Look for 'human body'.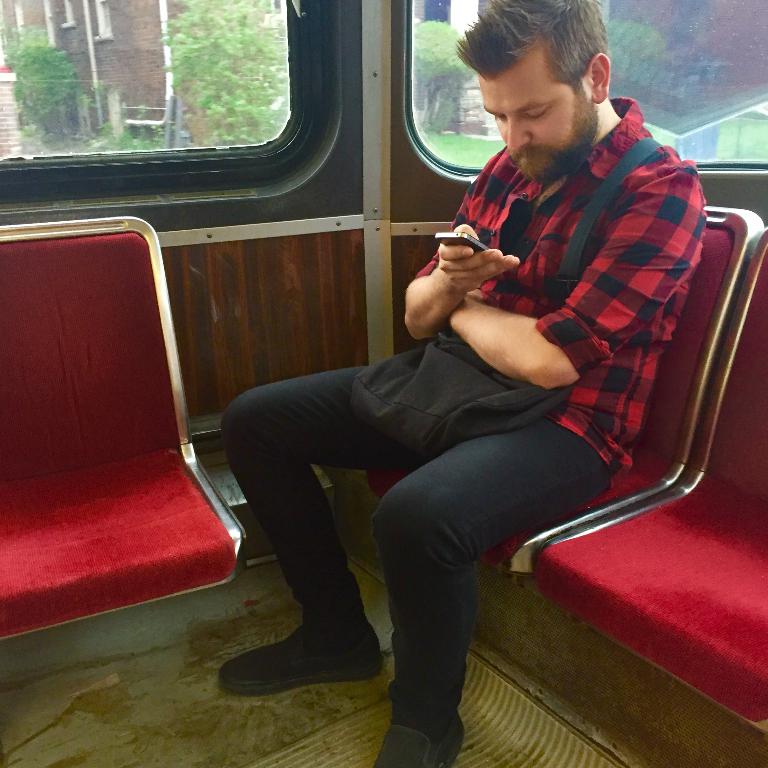
Found: [164, 15, 733, 753].
